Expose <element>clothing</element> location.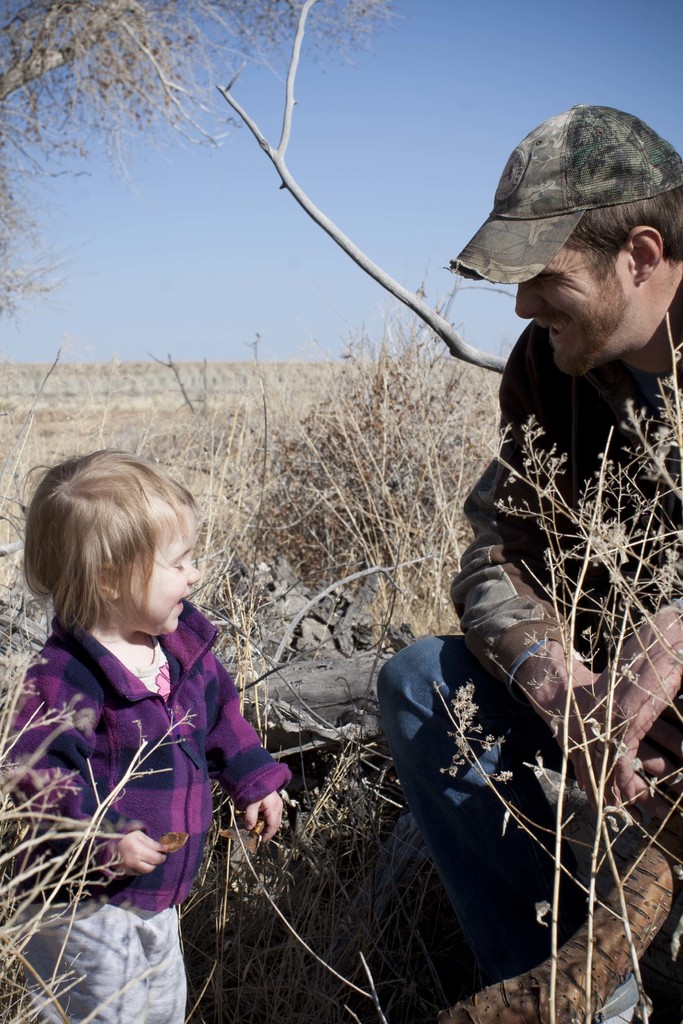
Exposed at 383/286/682/986.
